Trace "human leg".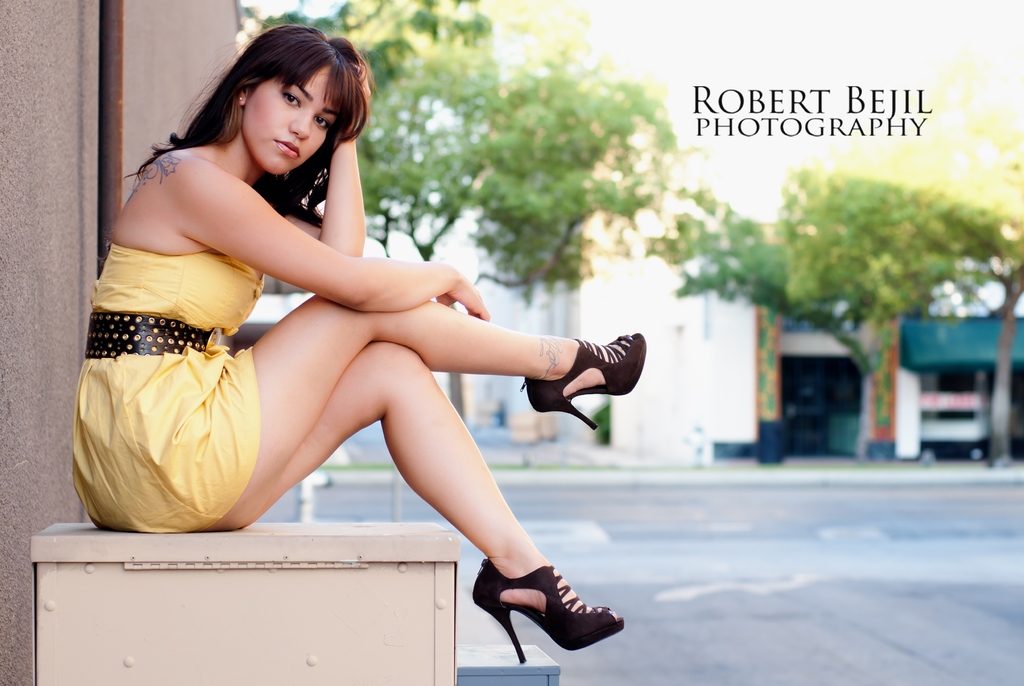
Traced to <box>107,335,627,660</box>.
